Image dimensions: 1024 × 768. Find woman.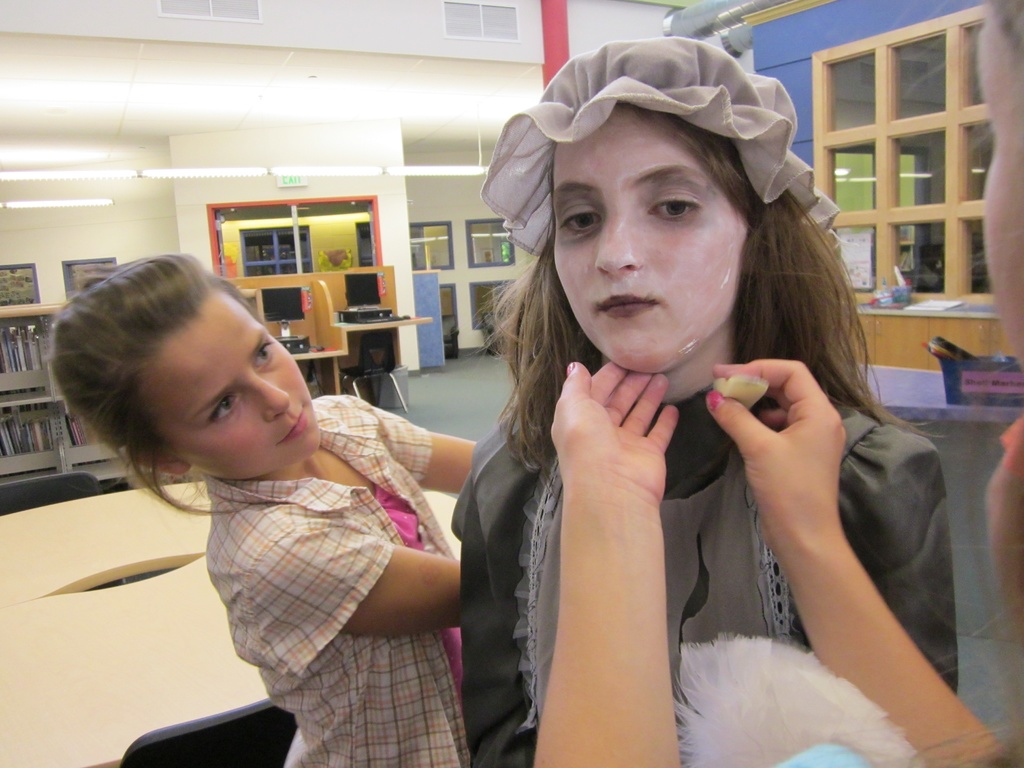
detection(406, 72, 942, 761).
